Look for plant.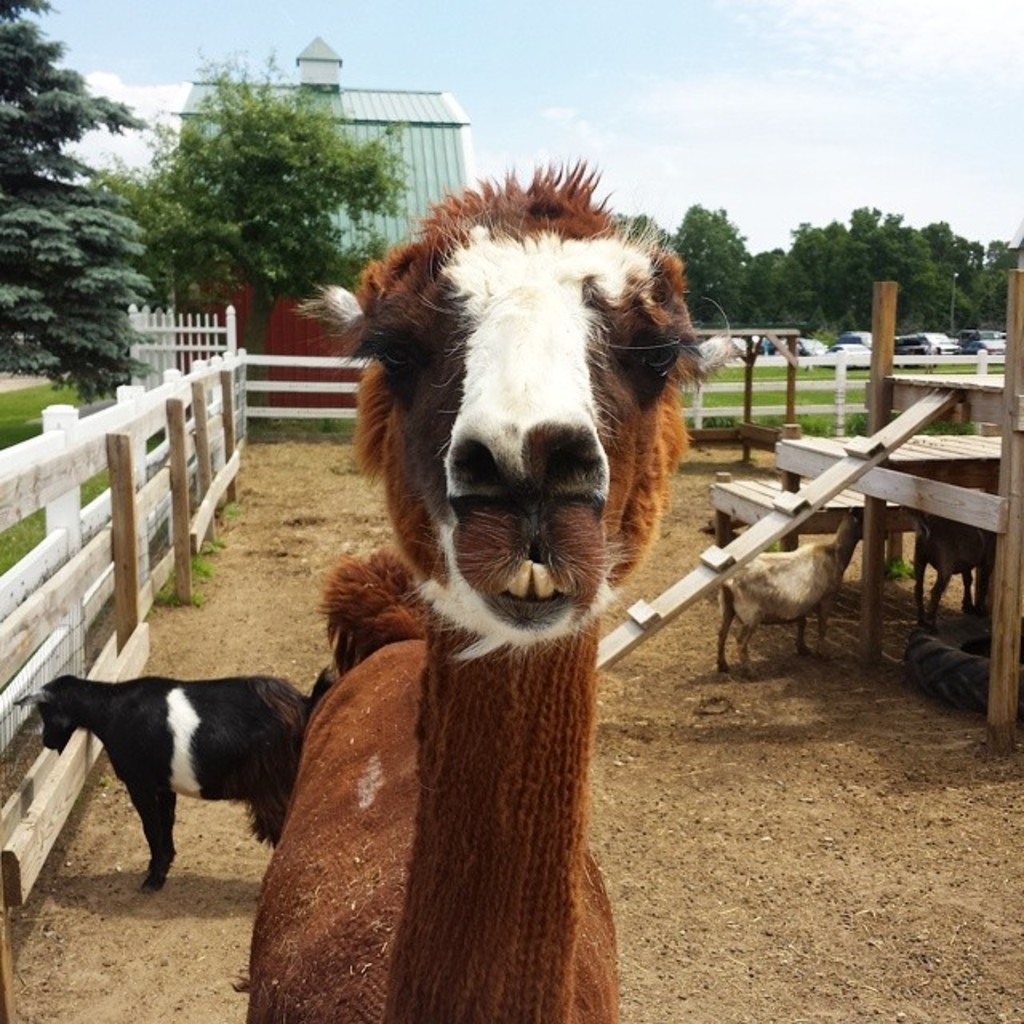
Found: crop(830, 405, 893, 430).
